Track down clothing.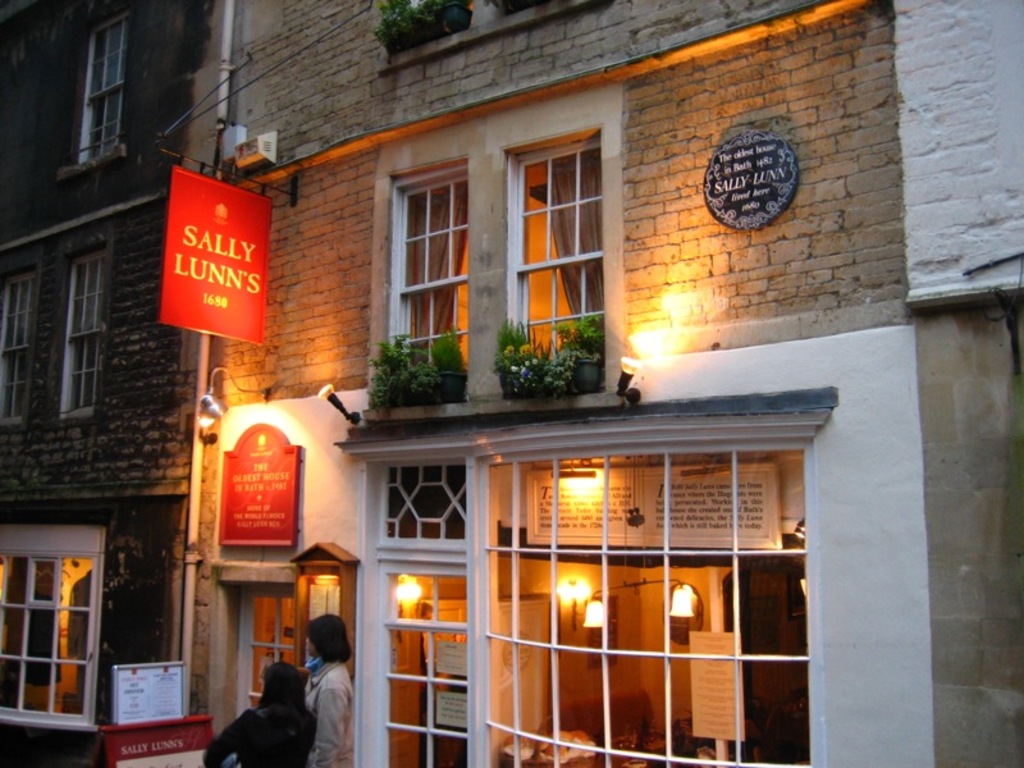
Tracked to Rect(197, 716, 302, 767).
